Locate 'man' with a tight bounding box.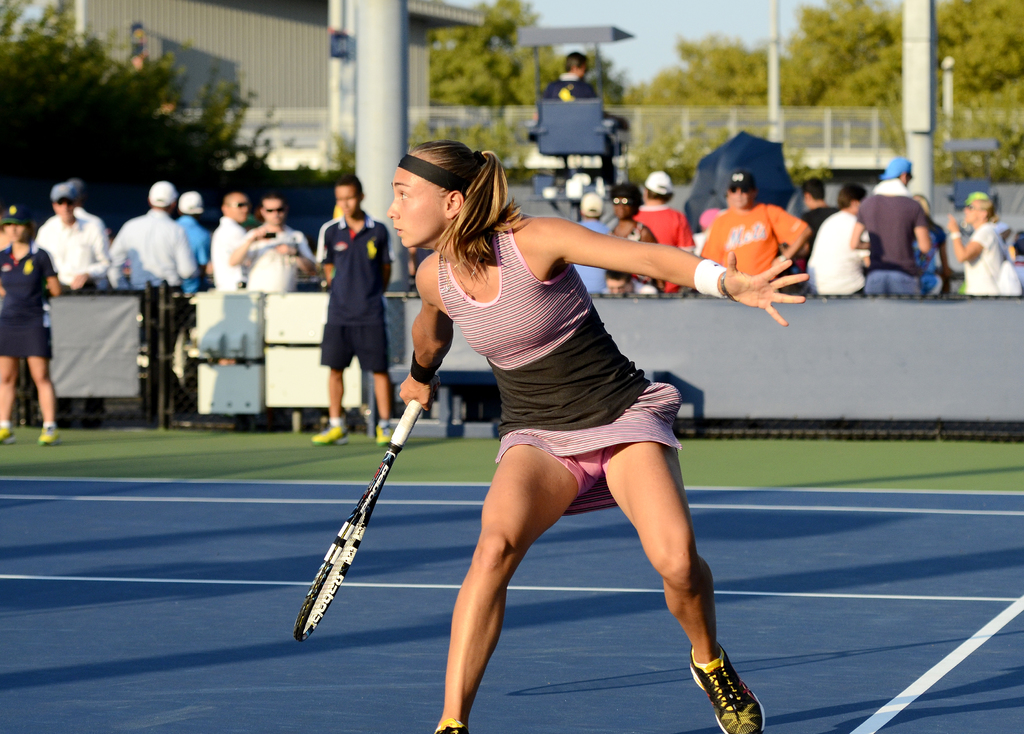
702,172,815,279.
